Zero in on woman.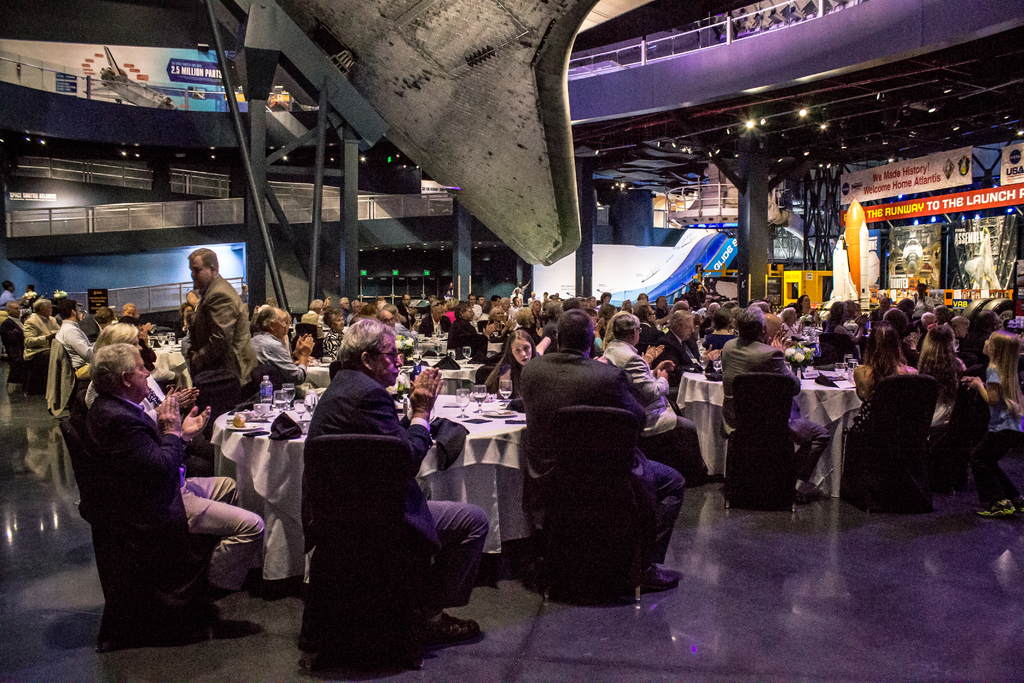
Zeroed in: region(491, 326, 545, 399).
